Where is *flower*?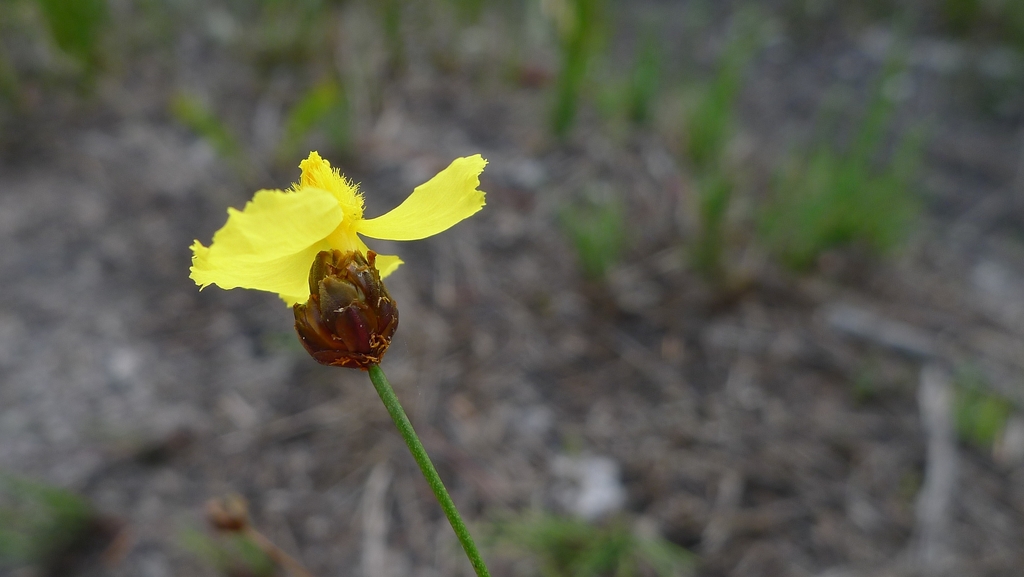
region(186, 148, 488, 305).
